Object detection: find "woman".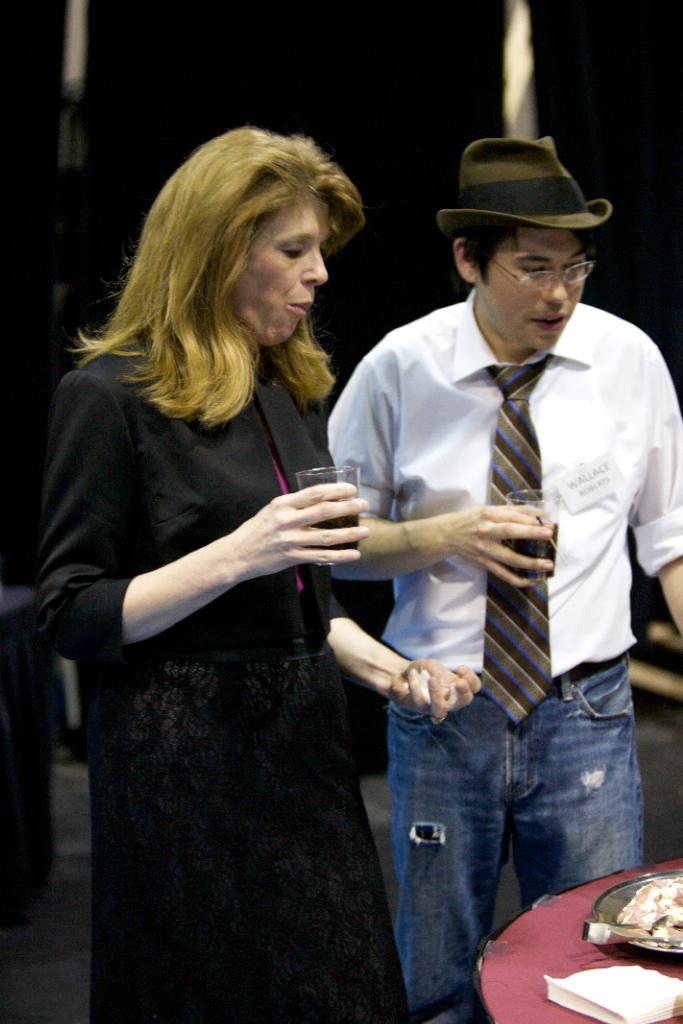
region(9, 125, 501, 1023).
